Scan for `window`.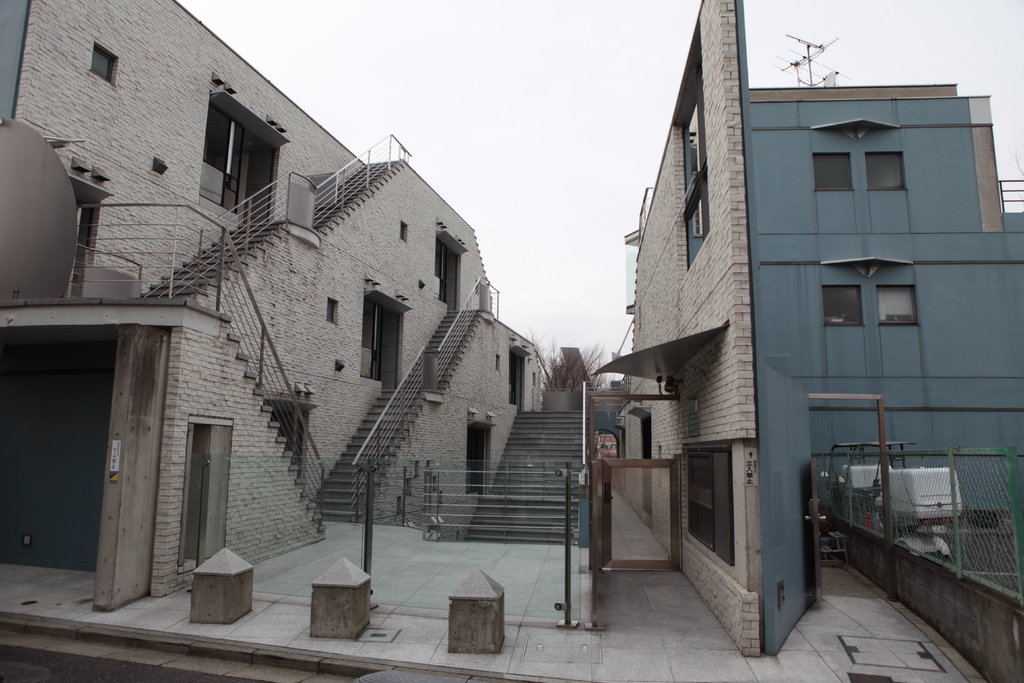
Scan result: box(467, 421, 489, 496).
